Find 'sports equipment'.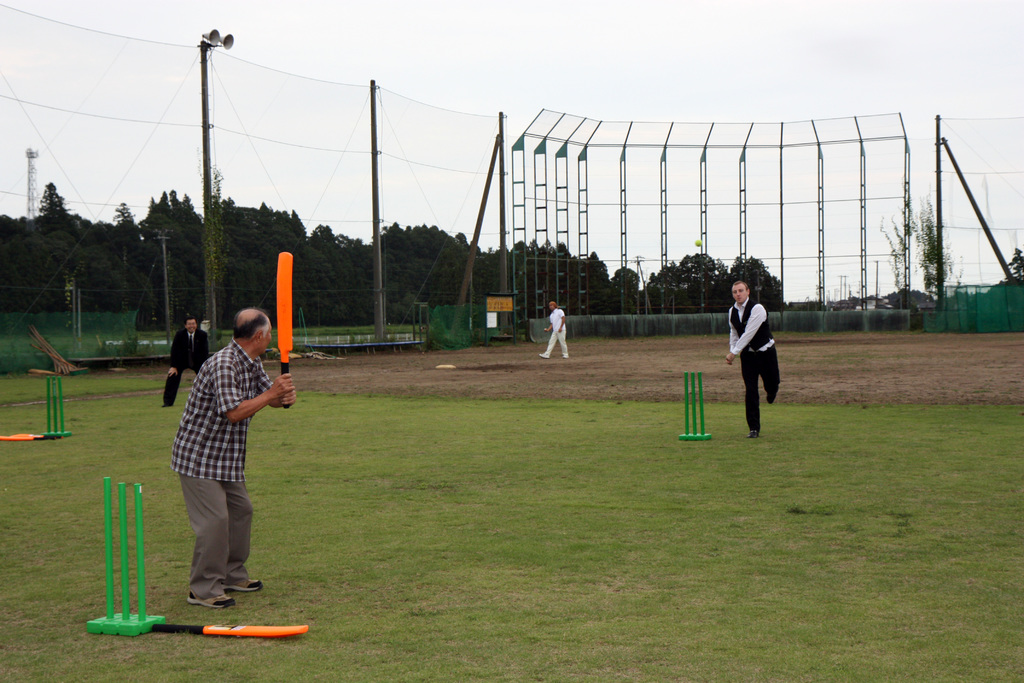
bbox(678, 372, 714, 441).
